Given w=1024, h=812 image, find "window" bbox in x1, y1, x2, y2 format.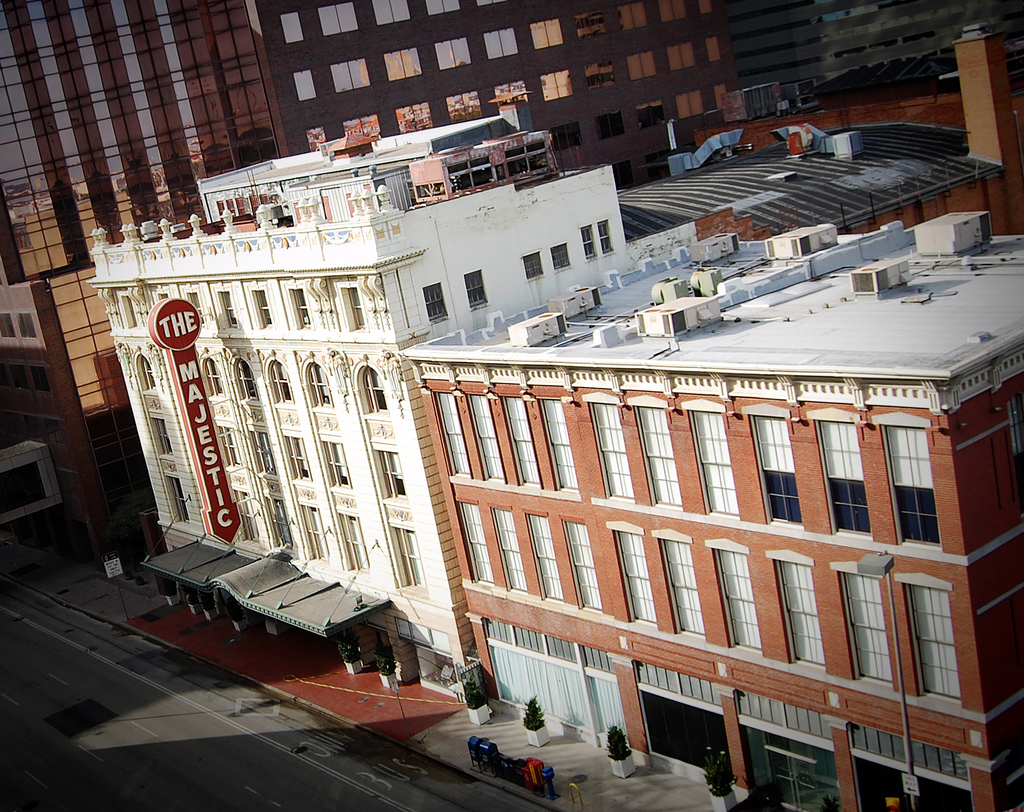
278, 10, 305, 44.
